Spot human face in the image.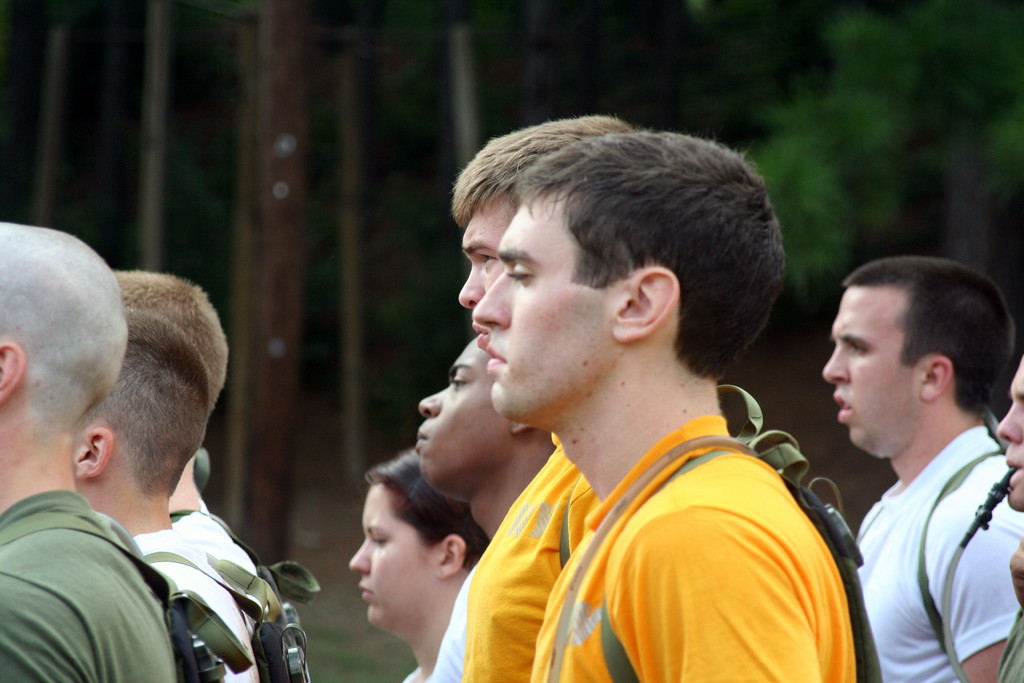
human face found at region(823, 286, 923, 456).
